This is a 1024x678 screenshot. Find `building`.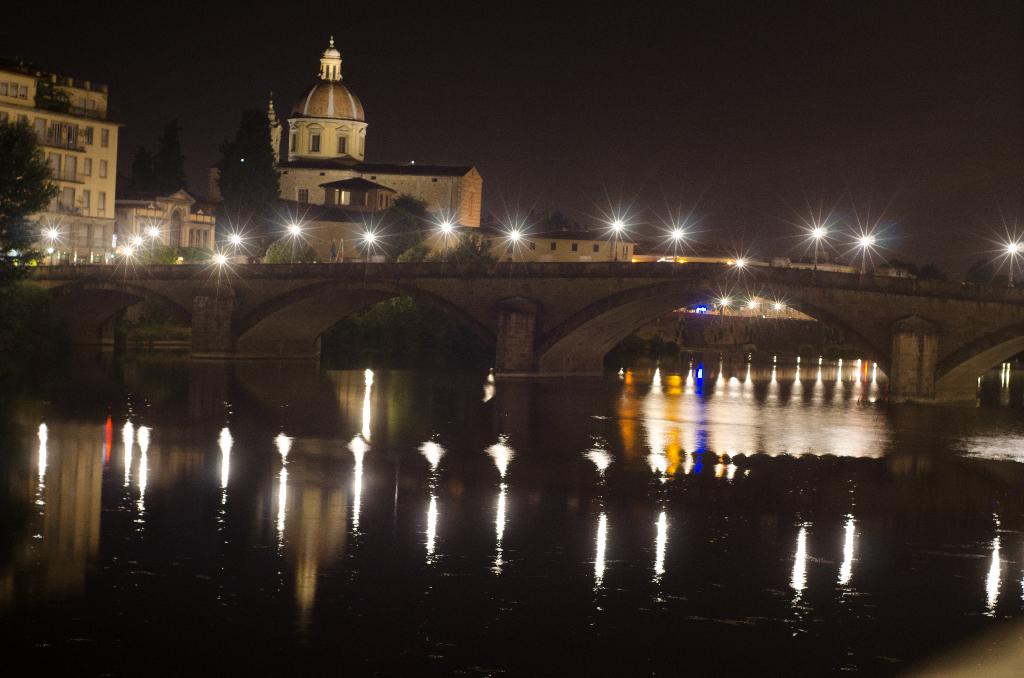
Bounding box: locate(0, 67, 125, 269).
